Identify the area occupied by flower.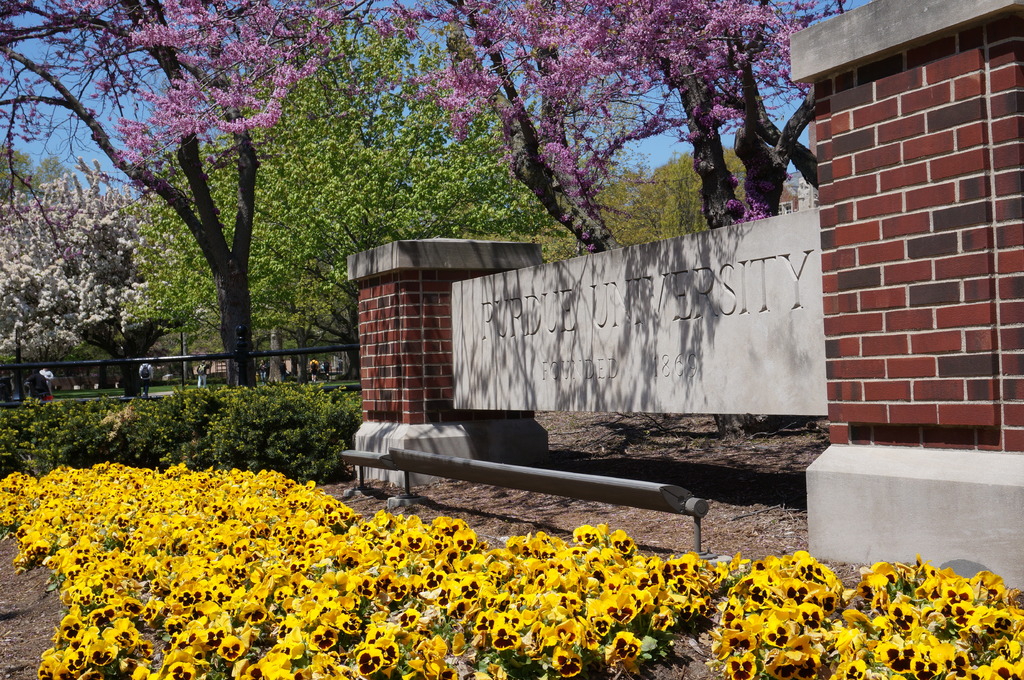
Area: {"x1": 355, "y1": 644, "x2": 381, "y2": 678}.
